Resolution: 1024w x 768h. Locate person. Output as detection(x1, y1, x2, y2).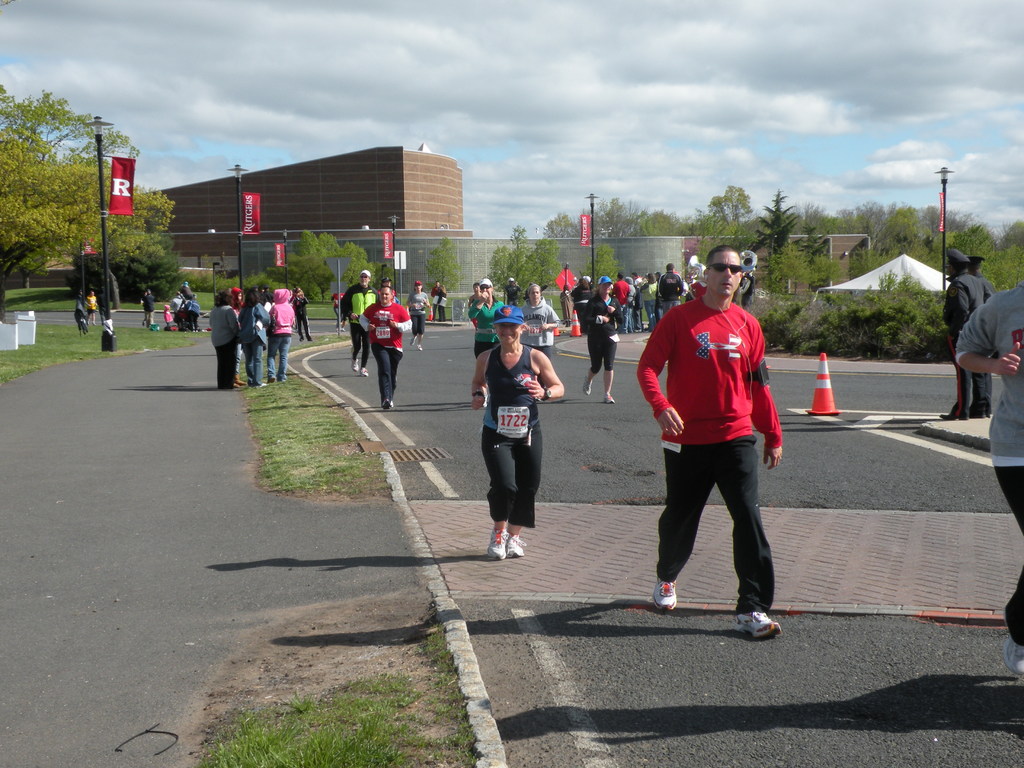
detection(505, 278, 520, 305).
